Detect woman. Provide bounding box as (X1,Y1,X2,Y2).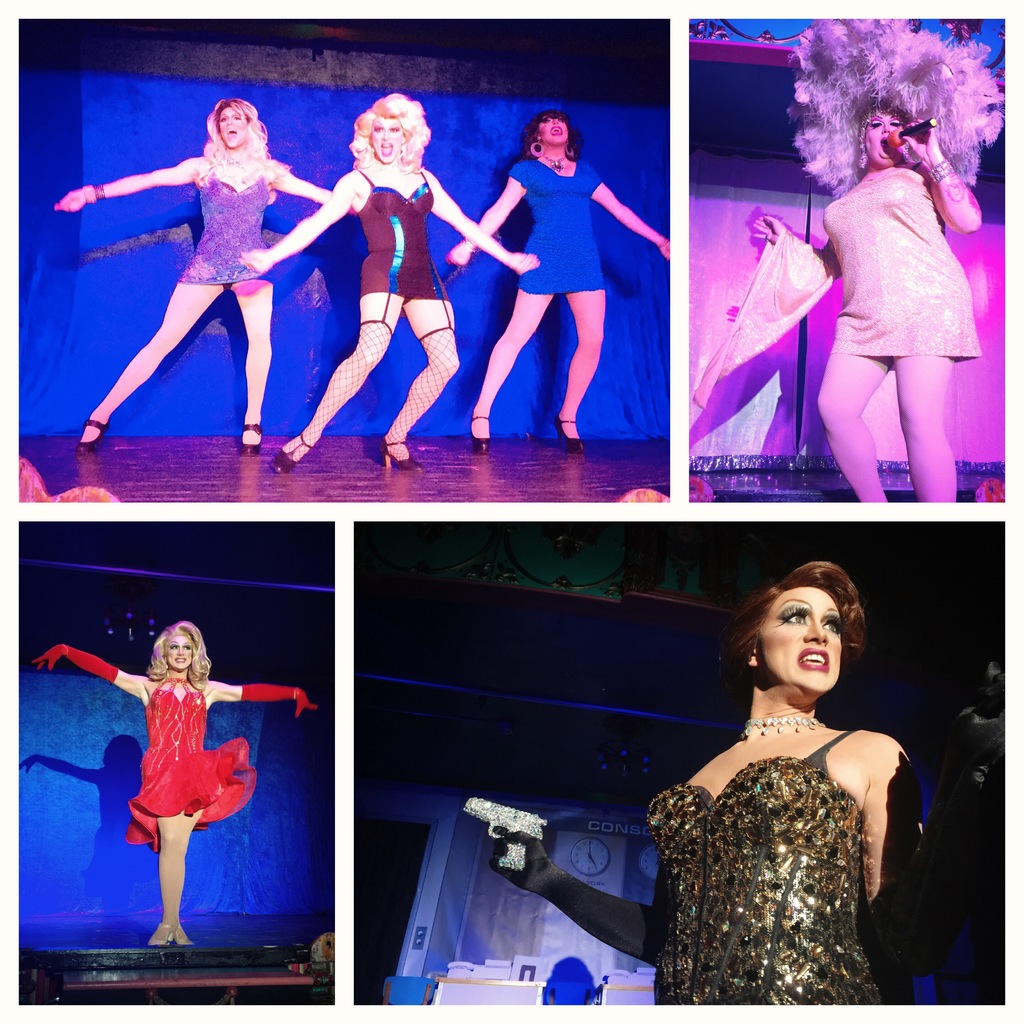
(56,100,333,445).
